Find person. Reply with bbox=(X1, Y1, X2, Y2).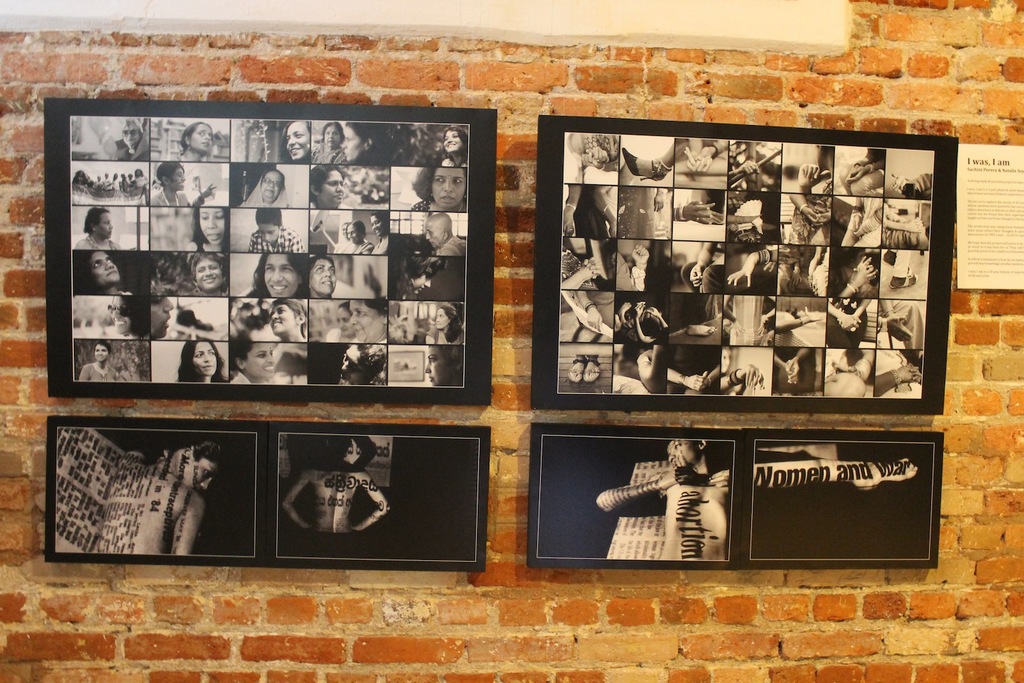
bbox=(838, 252, 876, 295).
